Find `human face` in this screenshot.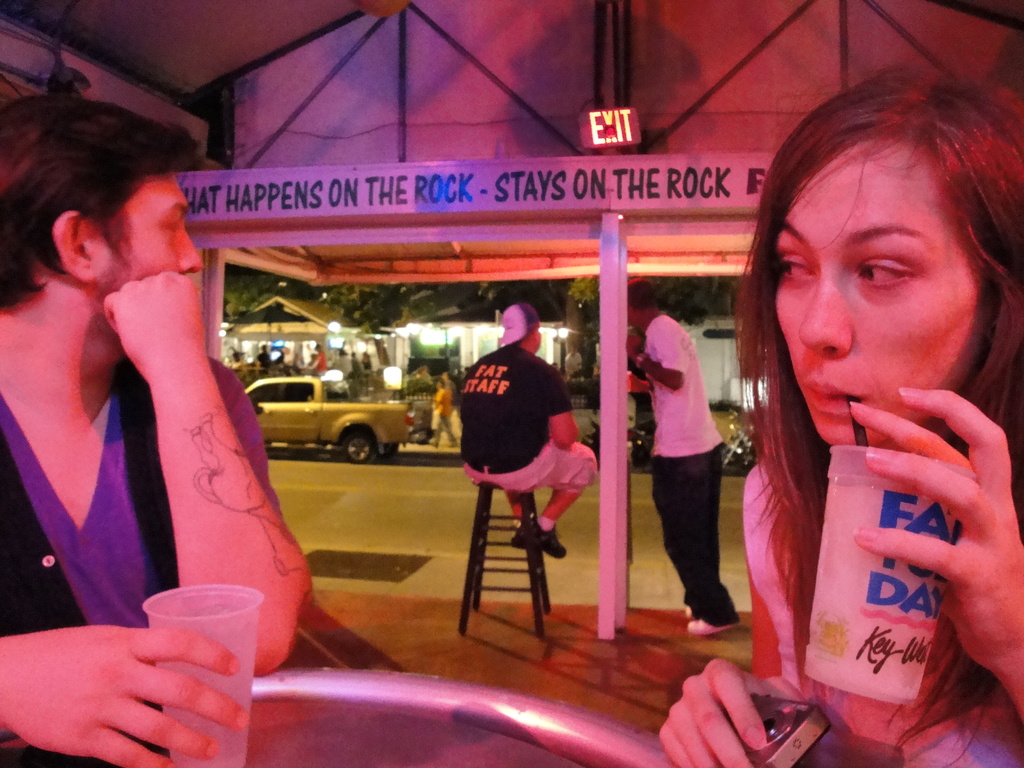
The bounding box for `human face` is Rect(778, 136, 993, 444).
